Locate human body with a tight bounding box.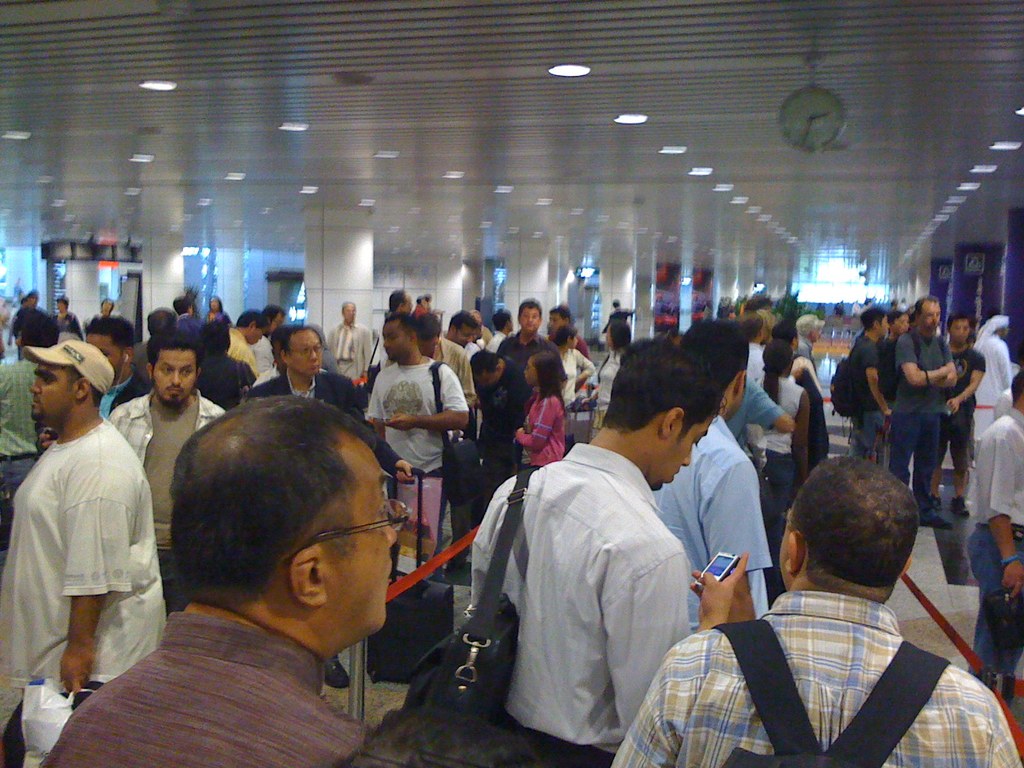
locate(600, 309, 644, 360).
